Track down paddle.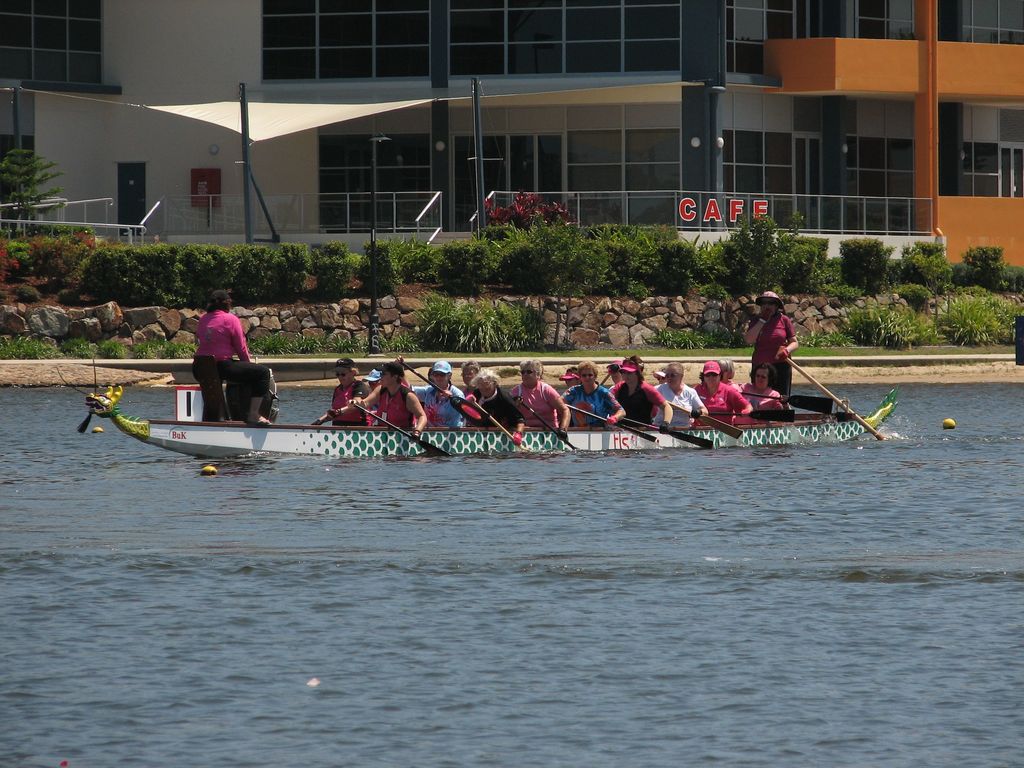
Tracked to bbox=(395, 352, 484, 422).
